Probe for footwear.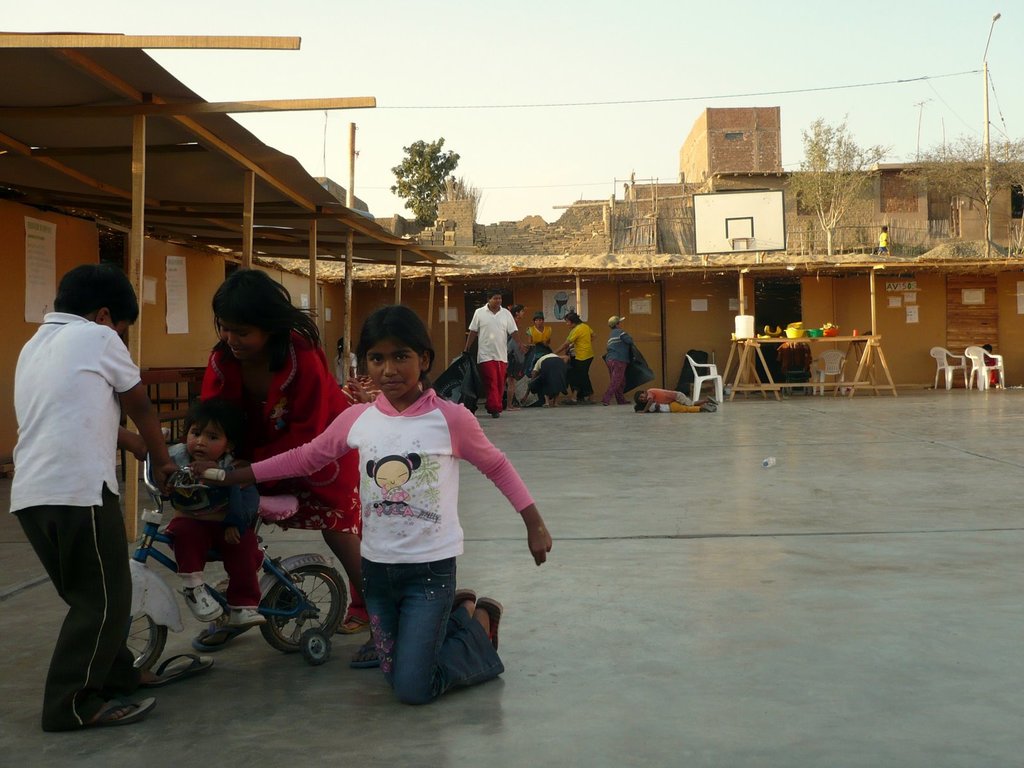
Probe result: bbox=[352, 625, 401, 669].
